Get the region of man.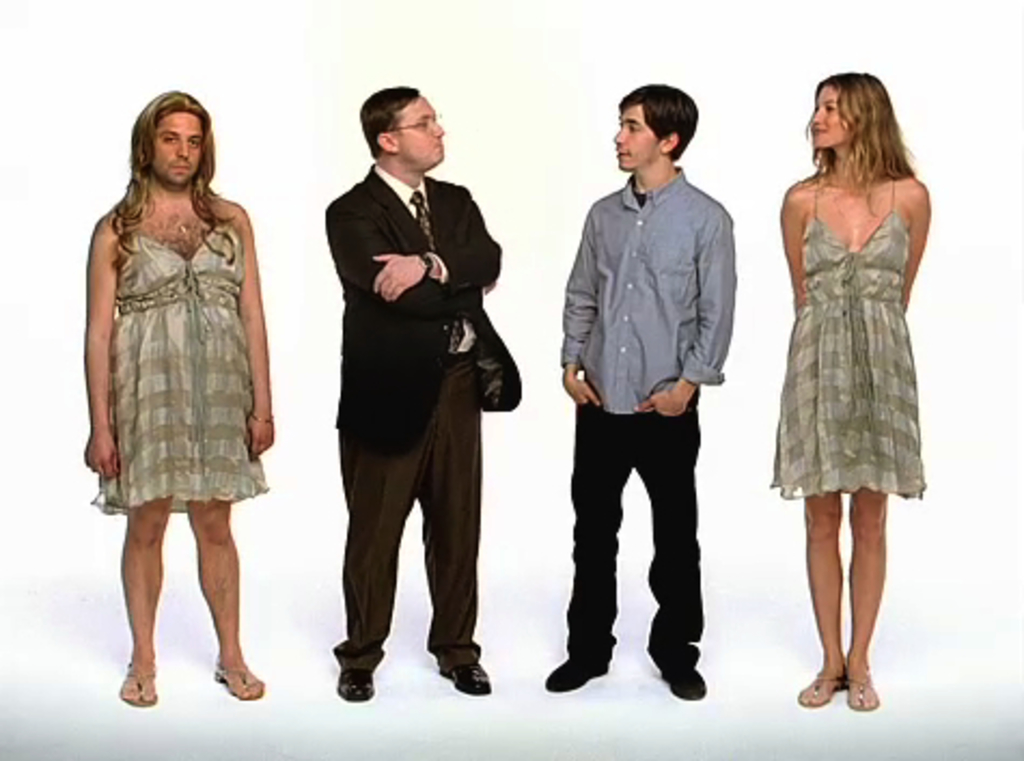
552, 82, 755, 696.
